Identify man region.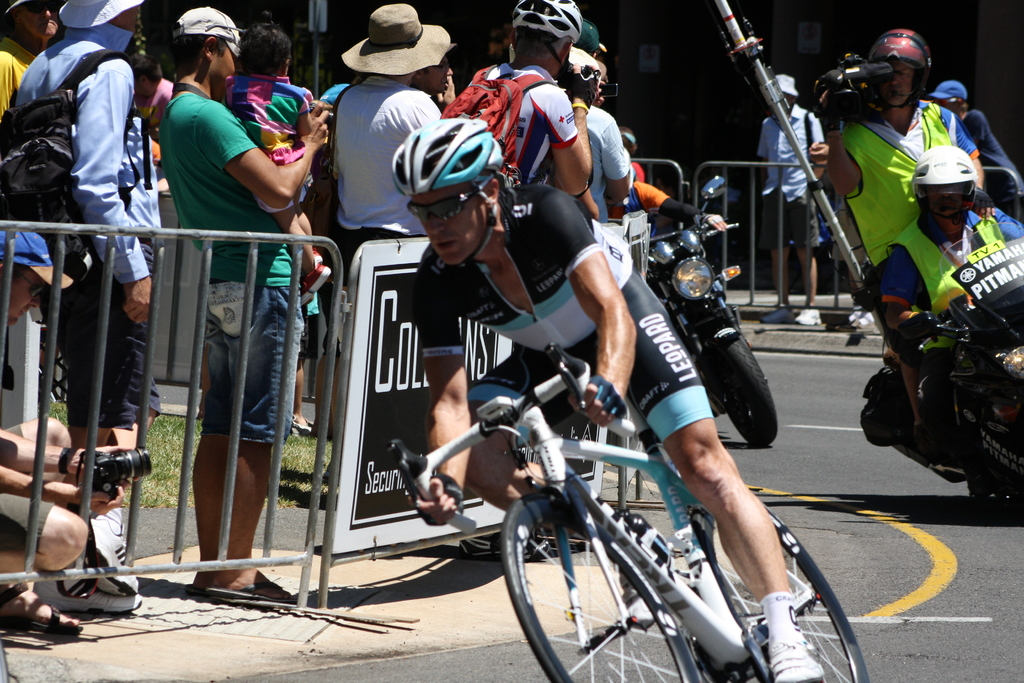
Region: [x1=152, y1=0, x2=336, y2=610].
